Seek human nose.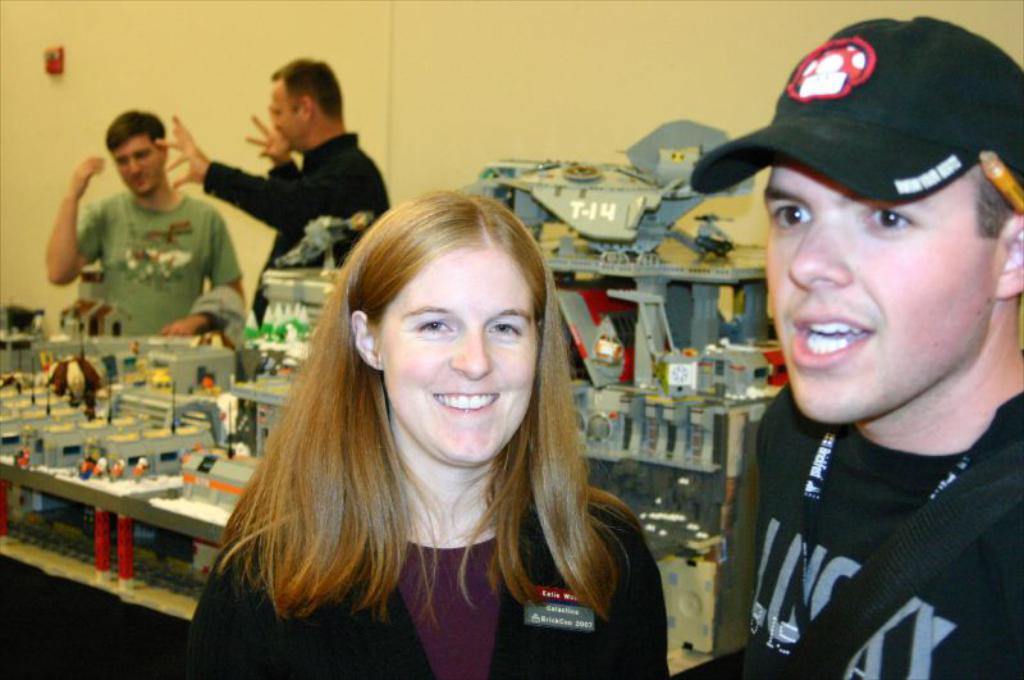
detection(274, 114, 282, 129).
